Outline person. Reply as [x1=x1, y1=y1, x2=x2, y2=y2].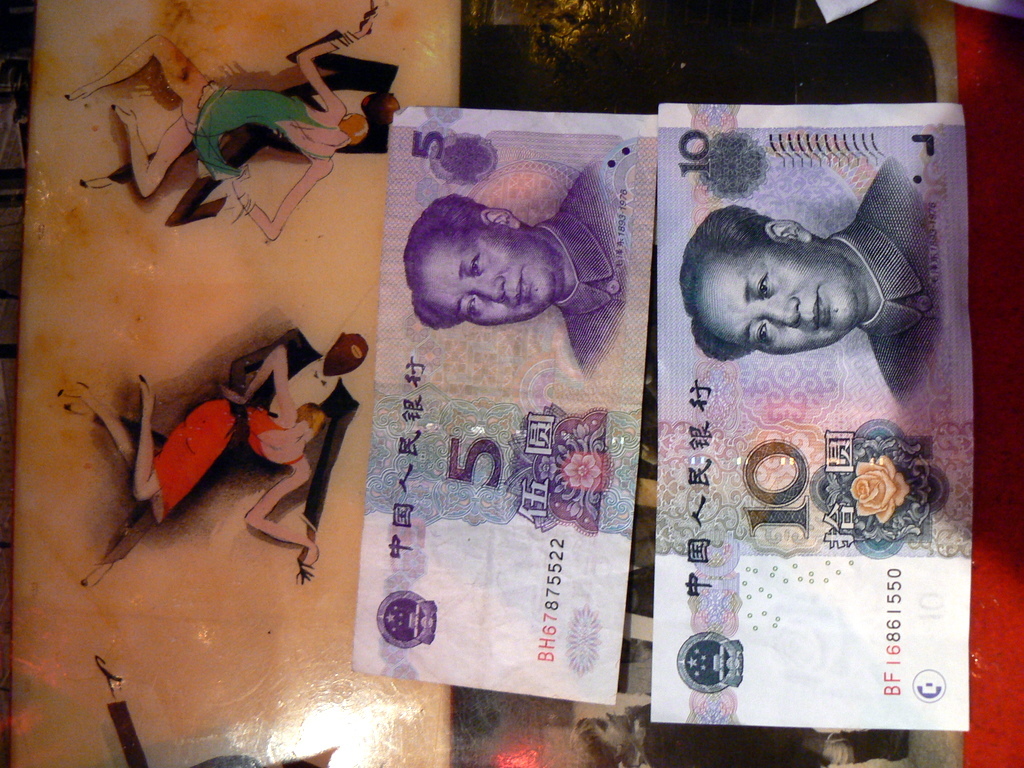
[x1=62, y1=326, x2=371, y2=590].
